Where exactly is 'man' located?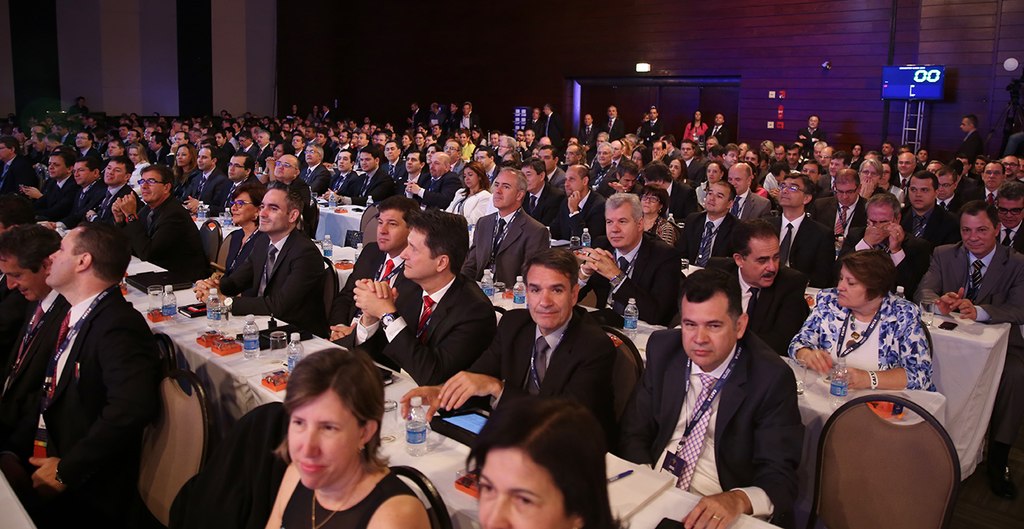
Its bounding box is crop(892, 150, 915, 191).
